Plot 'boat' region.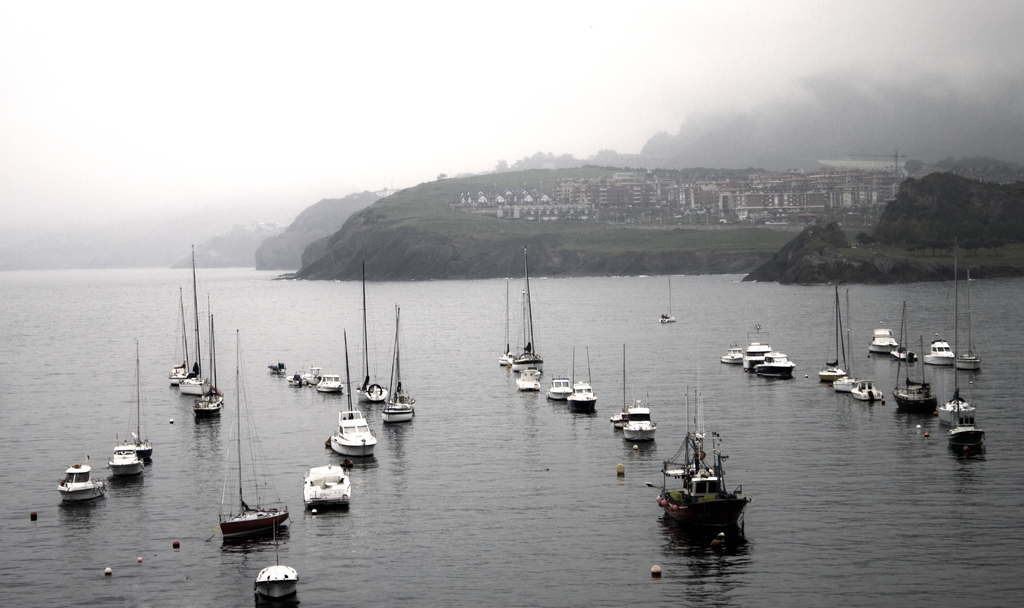
Plotted at [left=324, top=407, right=378, bottom=459].
